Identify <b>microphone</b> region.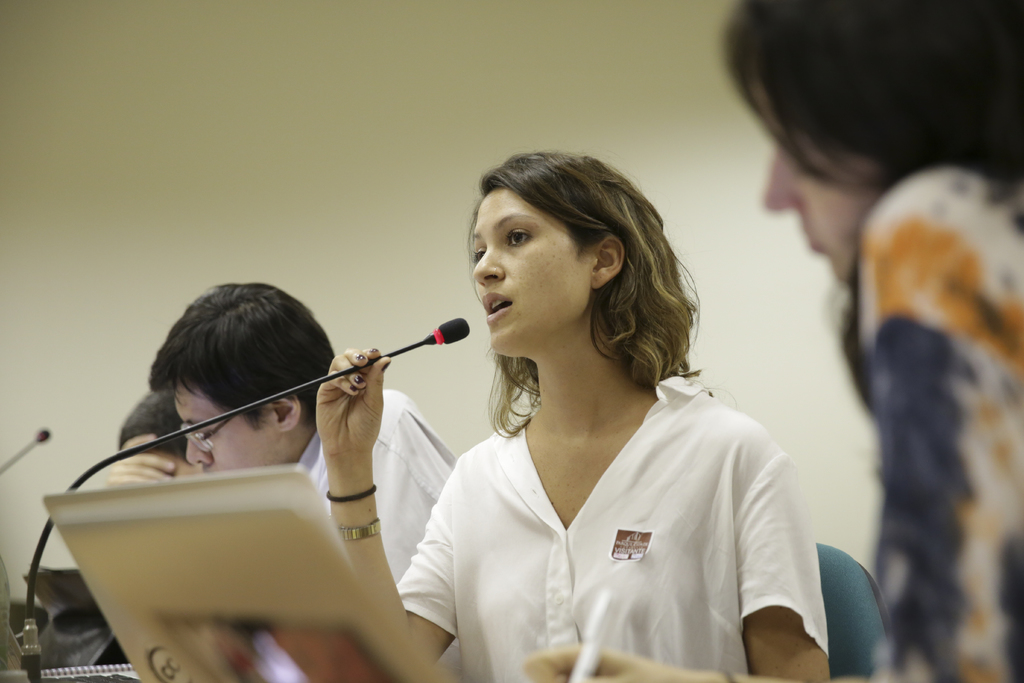
Region: <bbox>435, 316, 472, 345</bbox>.
